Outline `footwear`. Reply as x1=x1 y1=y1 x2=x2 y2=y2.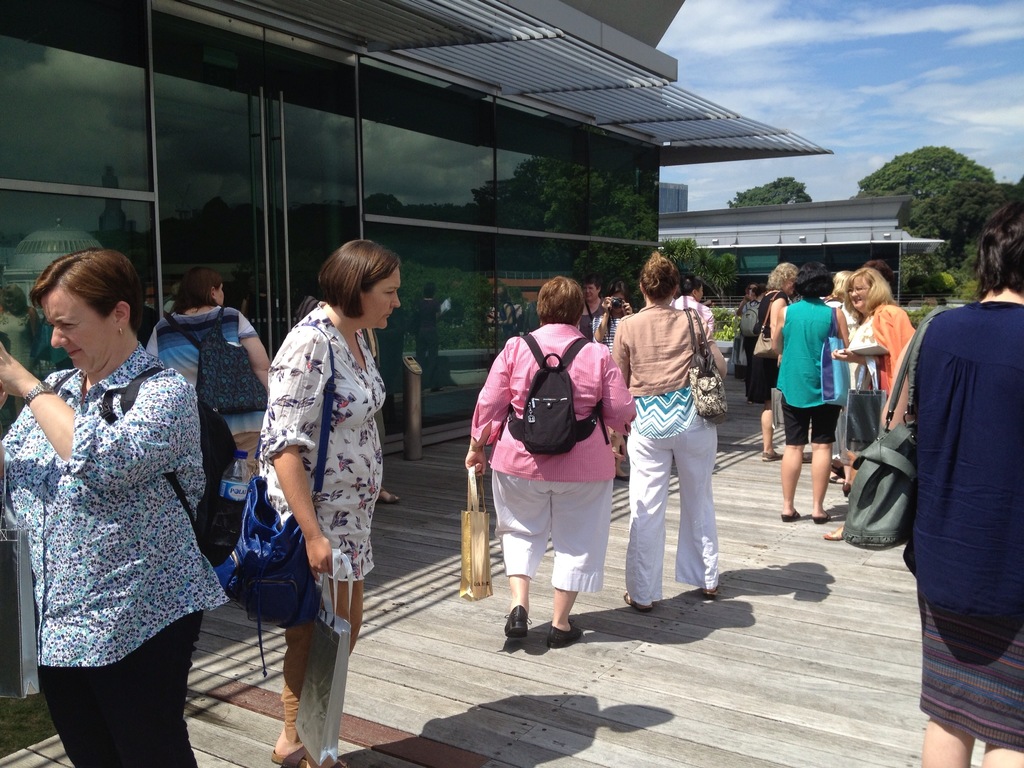
x1=503 y1=603 x2=533 y2=637.
